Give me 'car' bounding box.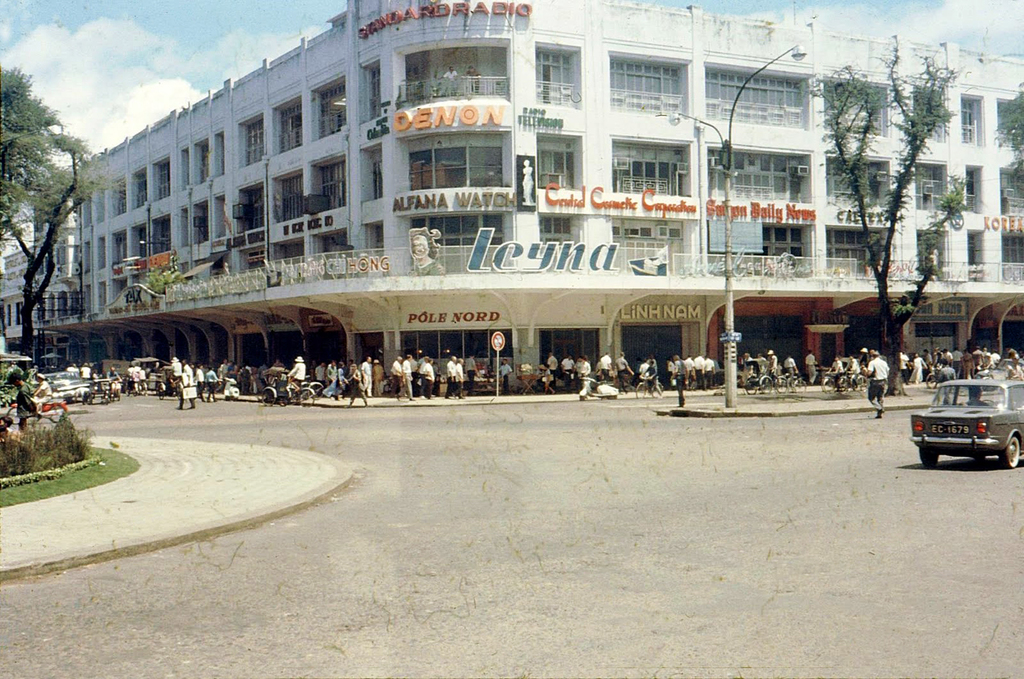
[909, 380, 1023, 471].
